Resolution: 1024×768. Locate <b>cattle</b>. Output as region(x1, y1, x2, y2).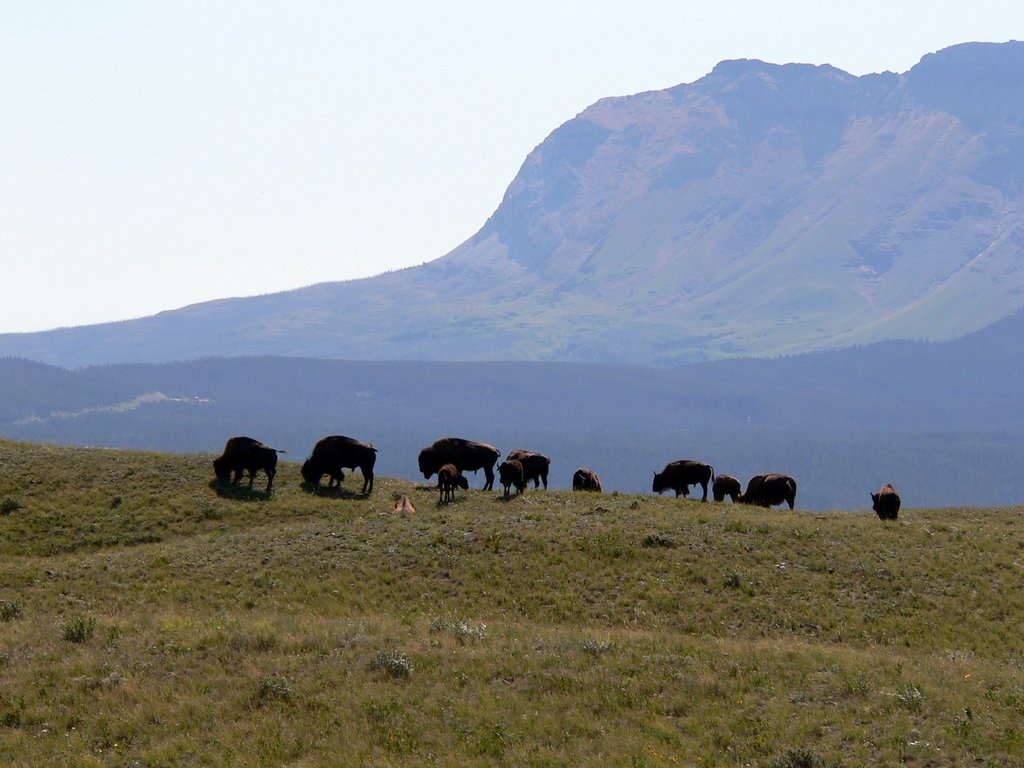
region(493, 460, 527, 491).
